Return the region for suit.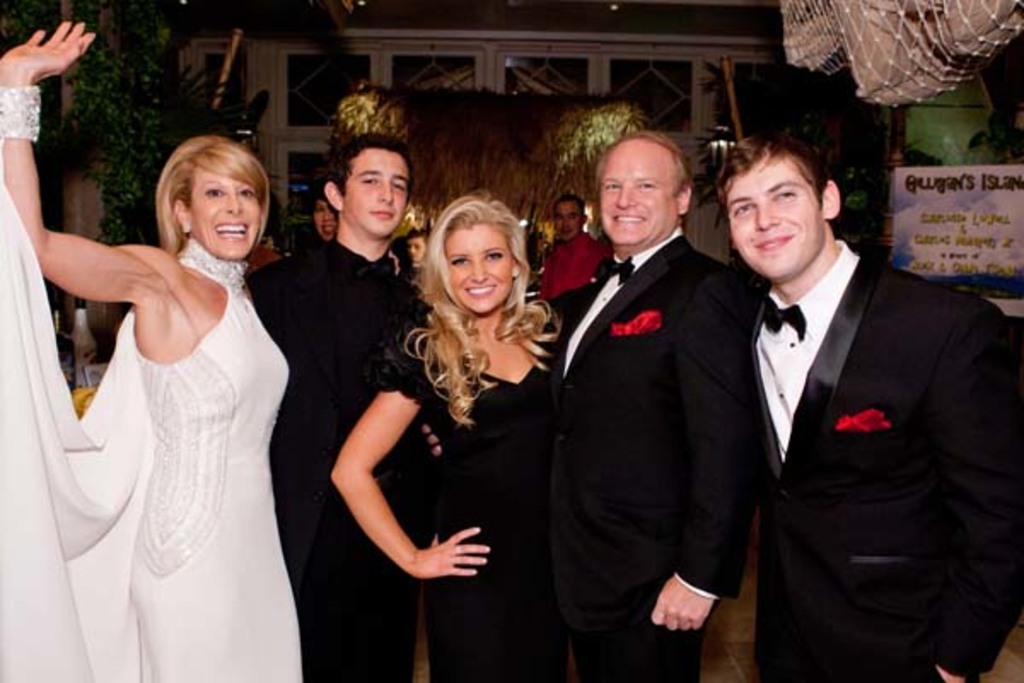
BBox(693, 155, 1012, 680).
